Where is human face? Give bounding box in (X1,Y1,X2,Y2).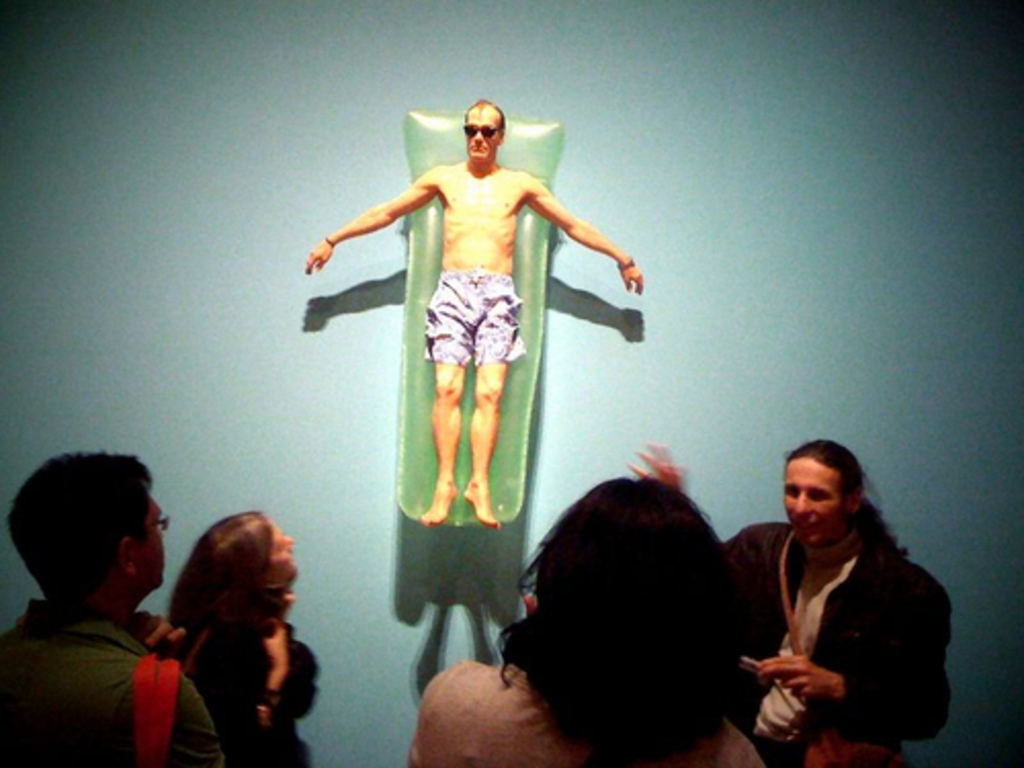
(463,104,504,160).
